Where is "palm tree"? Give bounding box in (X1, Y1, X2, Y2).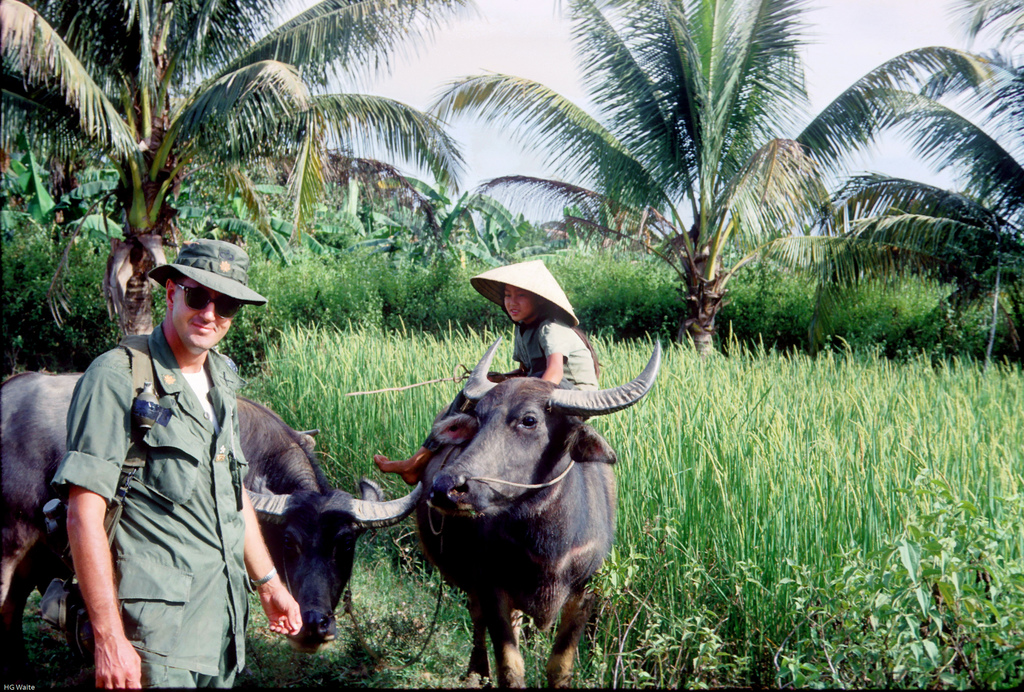
(424, 0, 980, 368).
